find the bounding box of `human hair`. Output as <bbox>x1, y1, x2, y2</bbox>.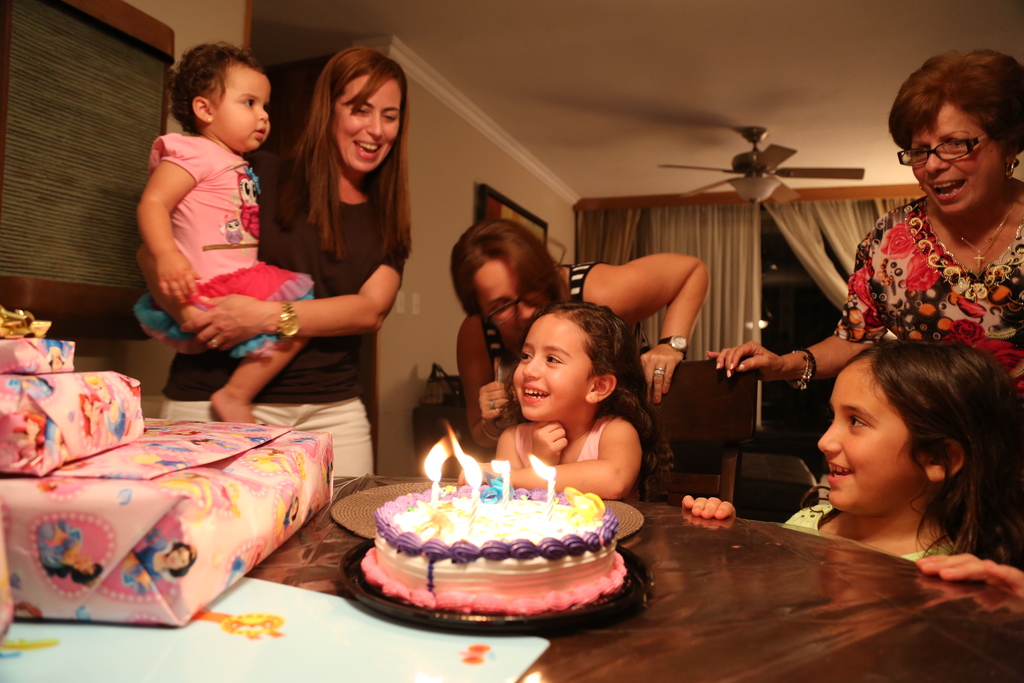
<bbox>278, 47, 409, 247</bbox>.
